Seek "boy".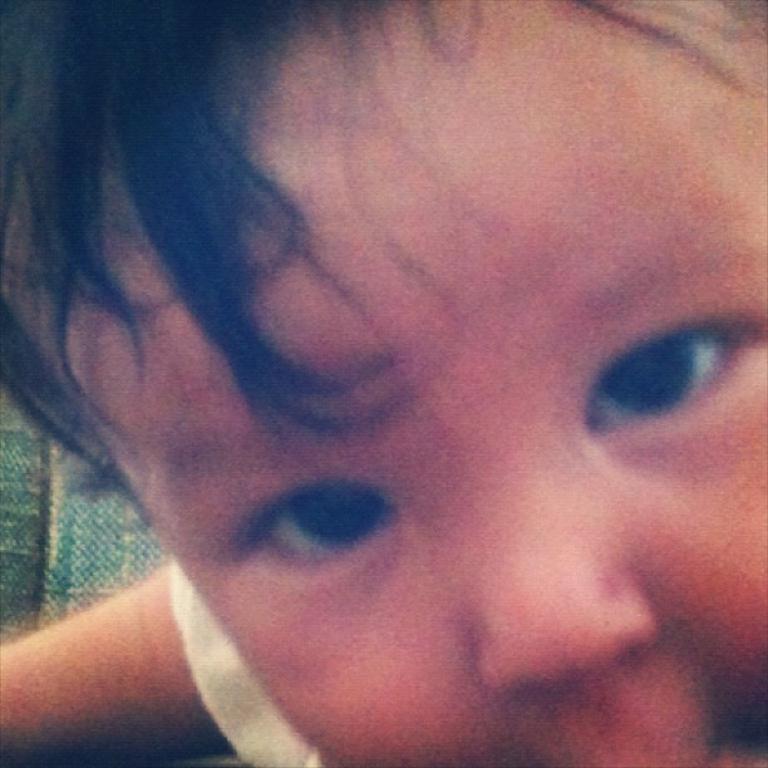
left=0, top=0, right=767, bottom=767.
